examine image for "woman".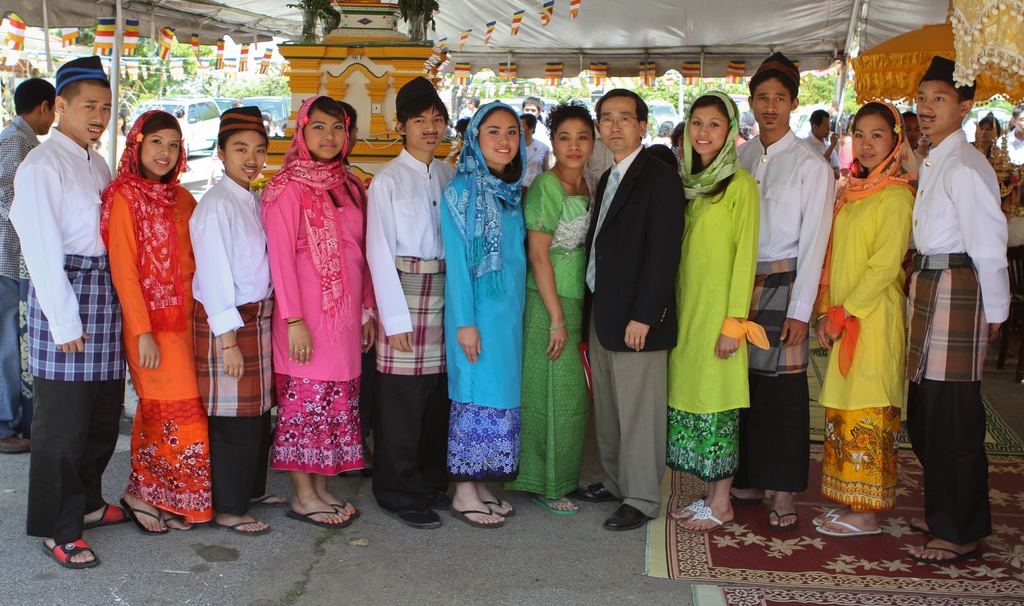
Examination result: l=663, t=90, r=771, b=530.
